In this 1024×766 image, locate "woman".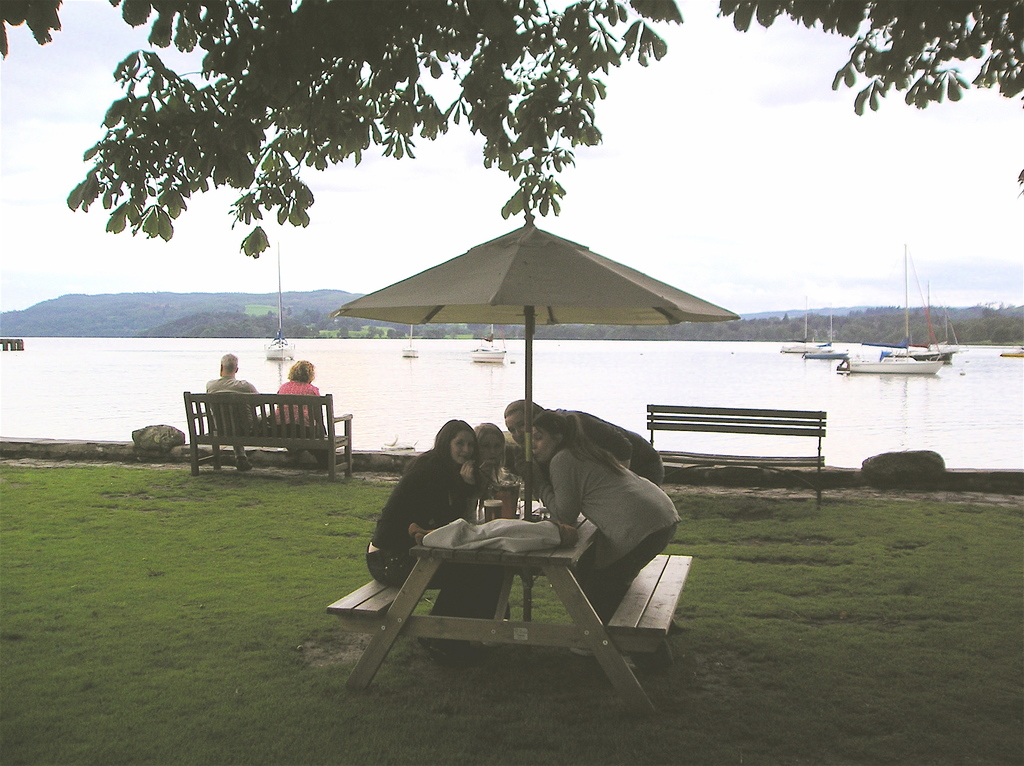
Bounding box: bbox=(270, 359, 333, 475).
